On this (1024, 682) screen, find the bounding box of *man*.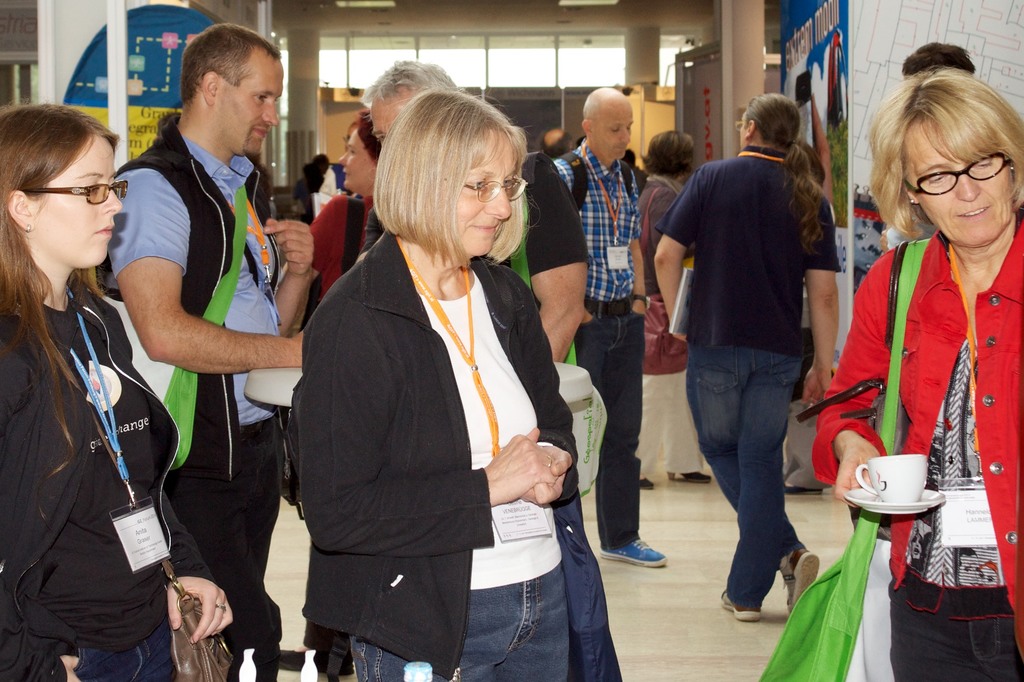
Bounding box: pyautogui.locateOnScreen(544, 82, 671, 565).
